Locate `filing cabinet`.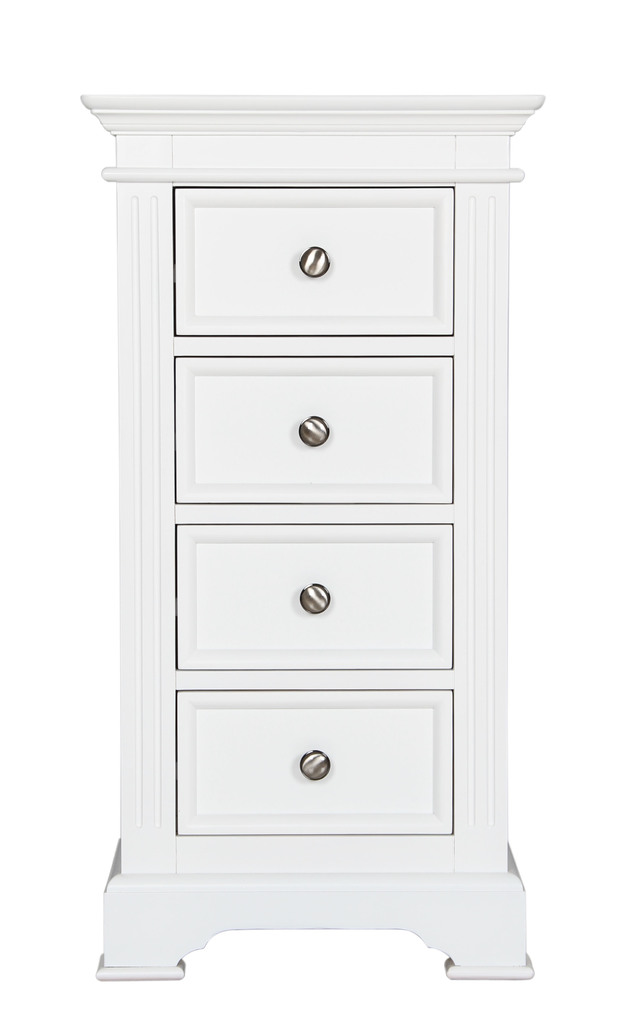
Bounding box: (81,97,541,980).
